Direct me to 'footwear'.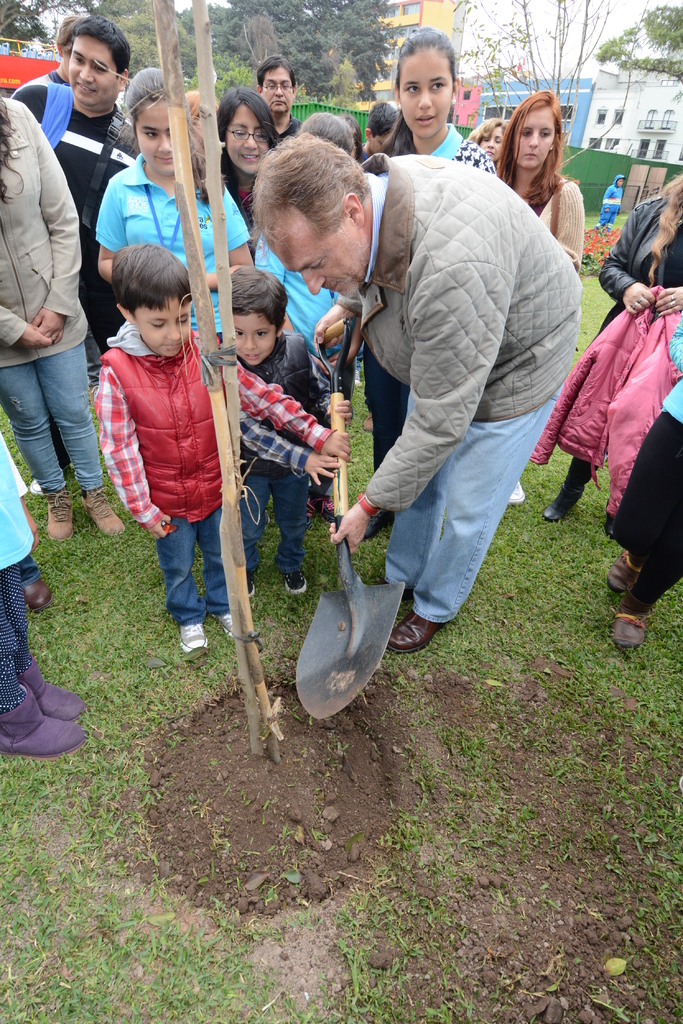
Direction: l=19, t=659, r=83, b=724.
